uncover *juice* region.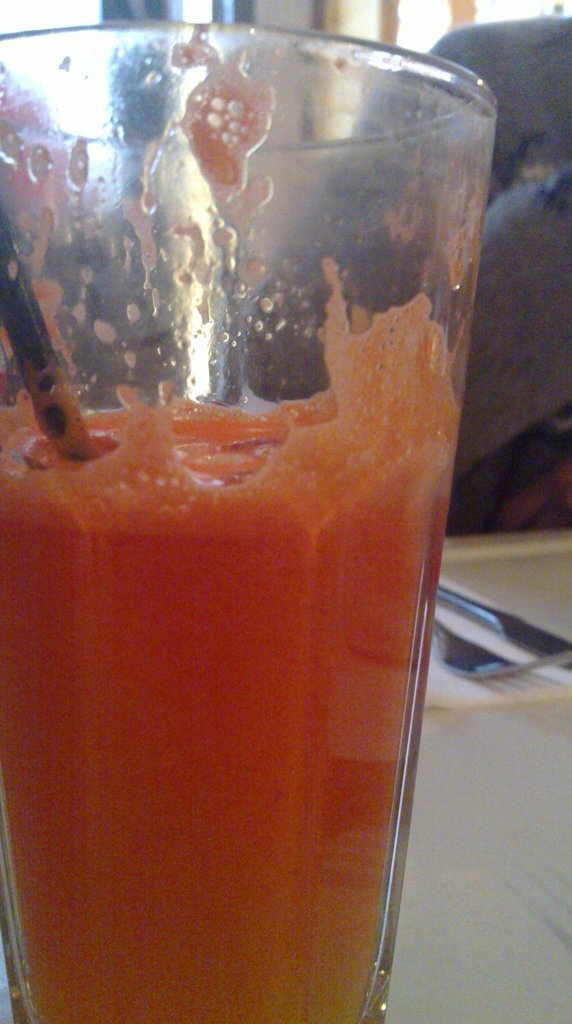
Uncovered: [0,398,443,1023].
